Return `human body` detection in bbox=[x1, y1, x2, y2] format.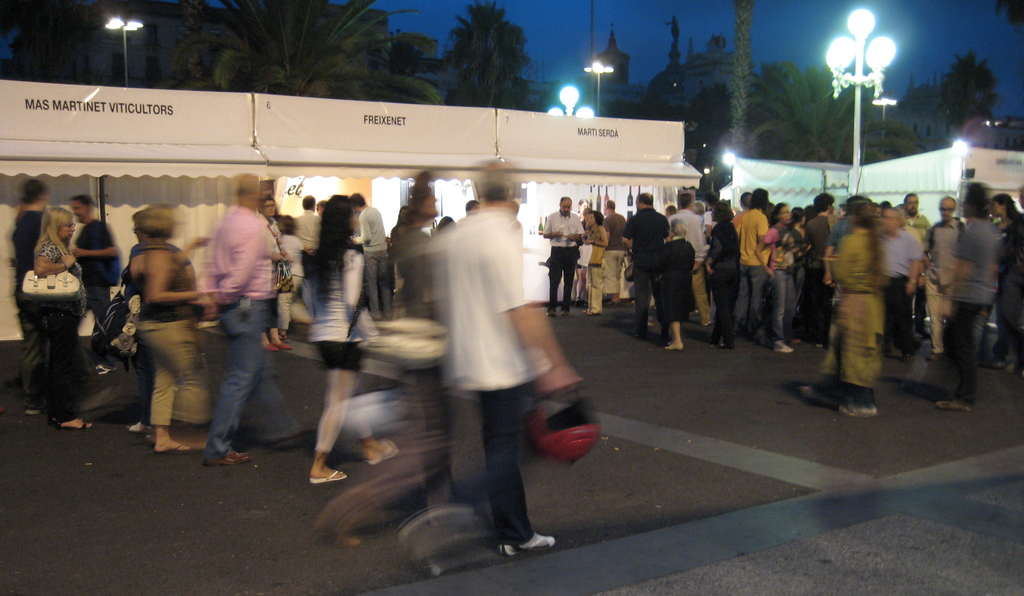
bbox=[302, 240, 398, 483].
